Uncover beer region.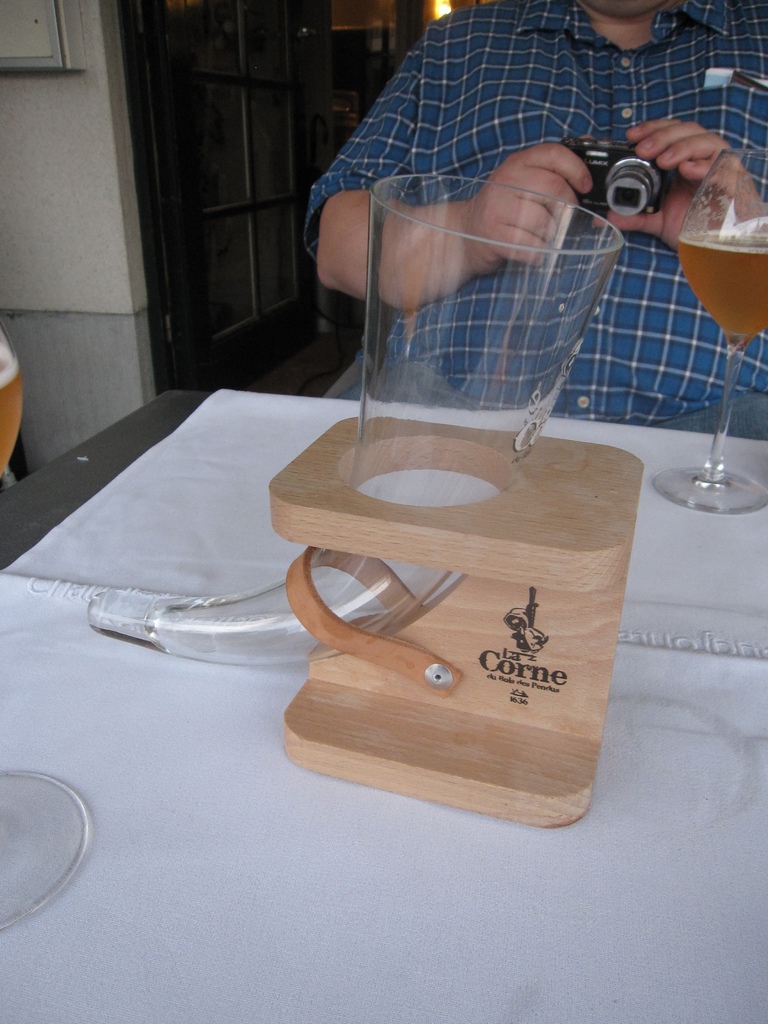
Uncovered: (0,351,24,468).
